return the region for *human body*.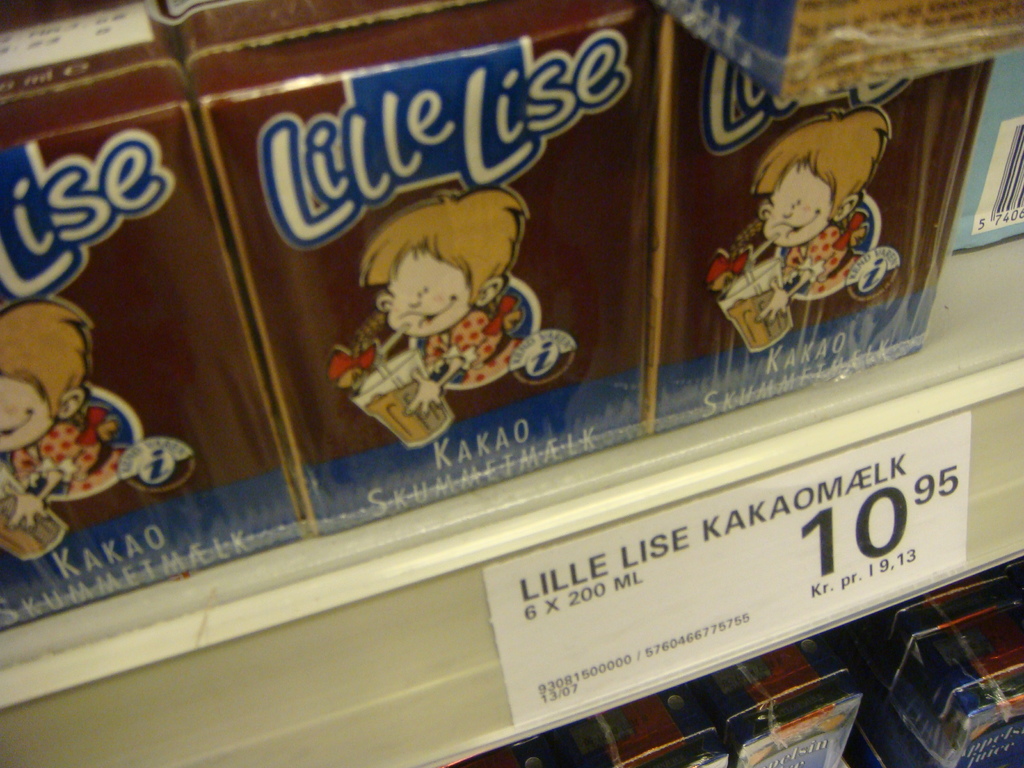
0:406:141:524.
